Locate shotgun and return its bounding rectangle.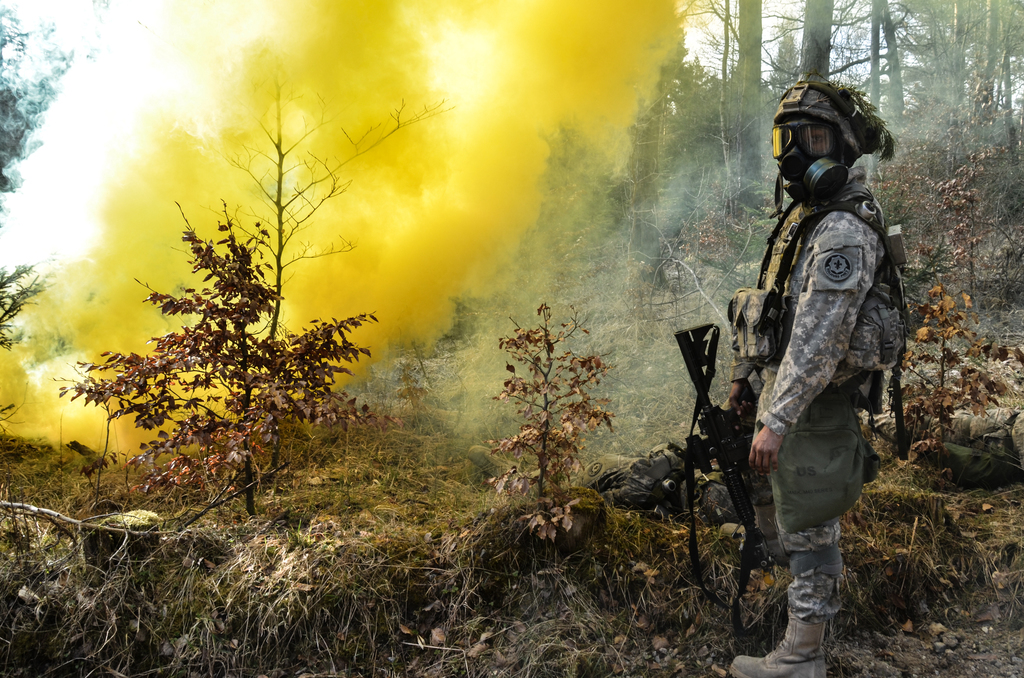
box=[677, 323, 758, 569].
